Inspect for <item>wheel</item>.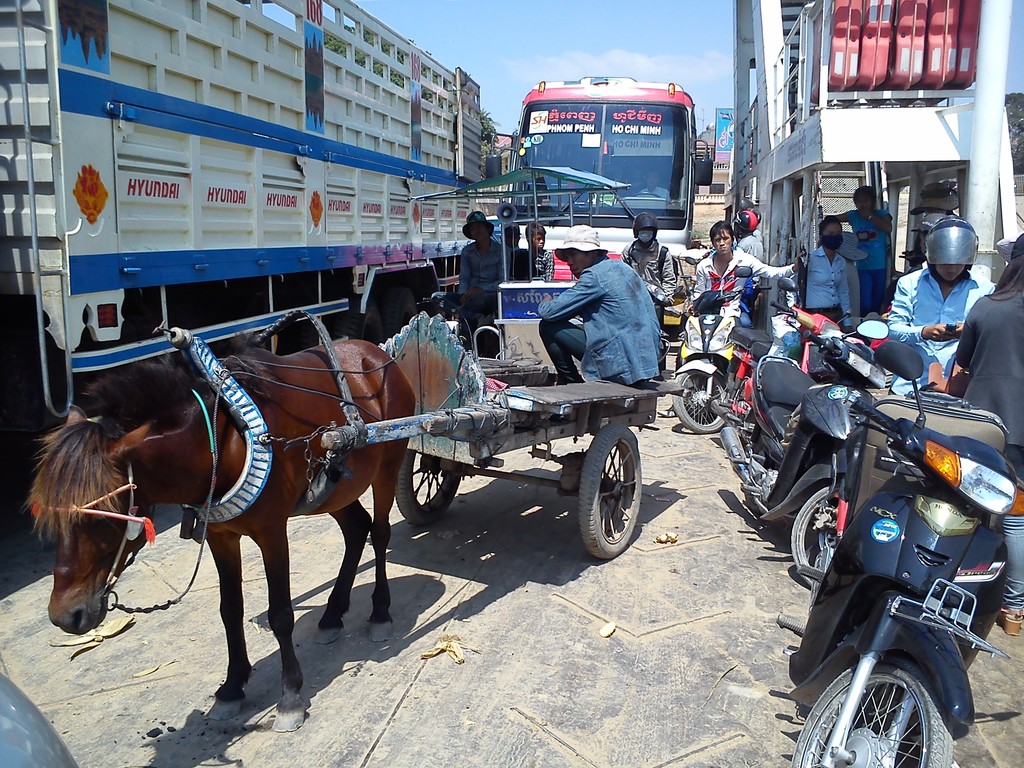
Inspection: (x1=391, y1=445, x2=463, y2=523).
